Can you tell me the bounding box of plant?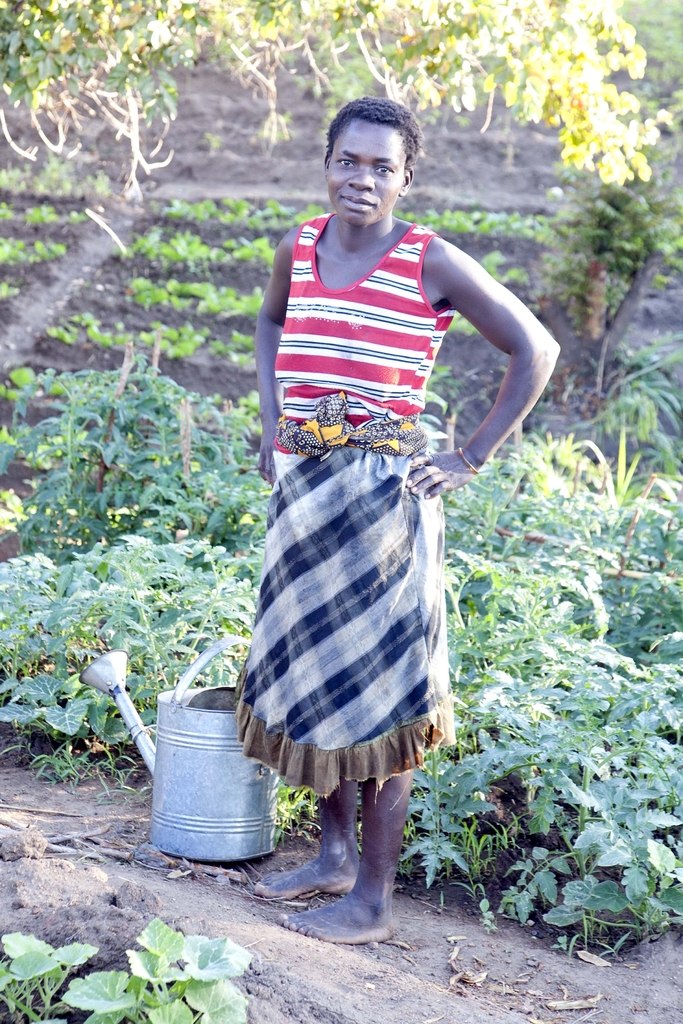
x1=0, y1=233, x2=26, y2=264.
